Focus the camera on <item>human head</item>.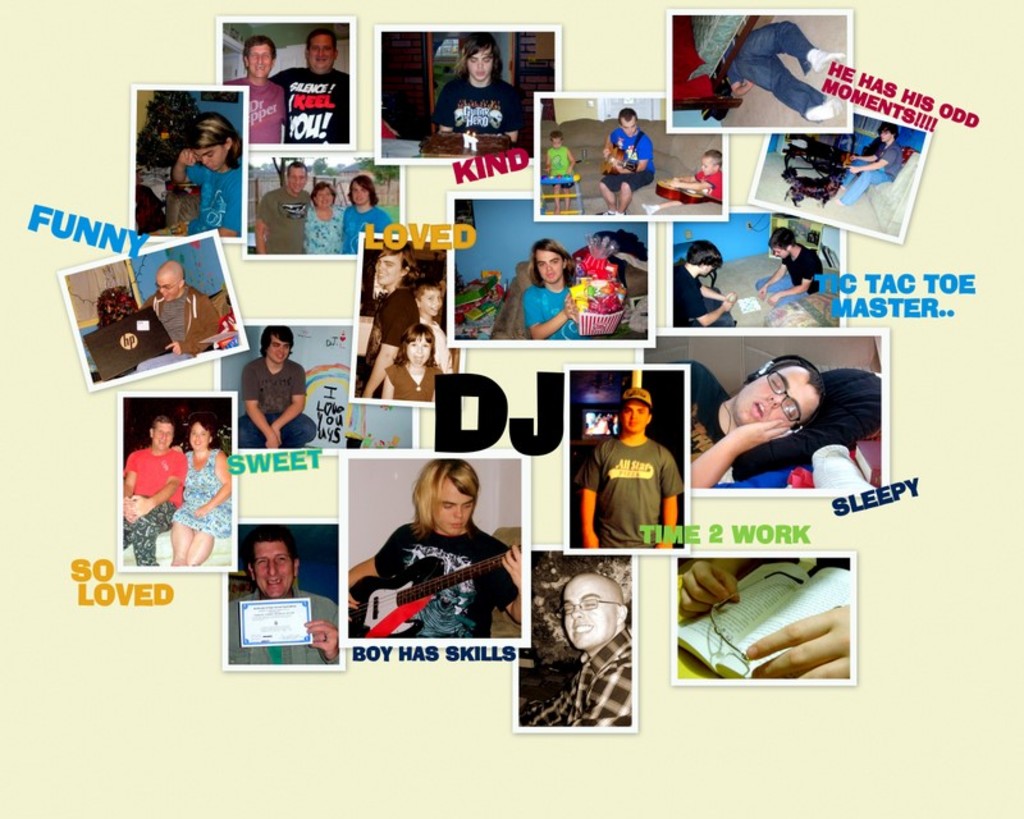
Focus region: (877, 124, 901, 146).
